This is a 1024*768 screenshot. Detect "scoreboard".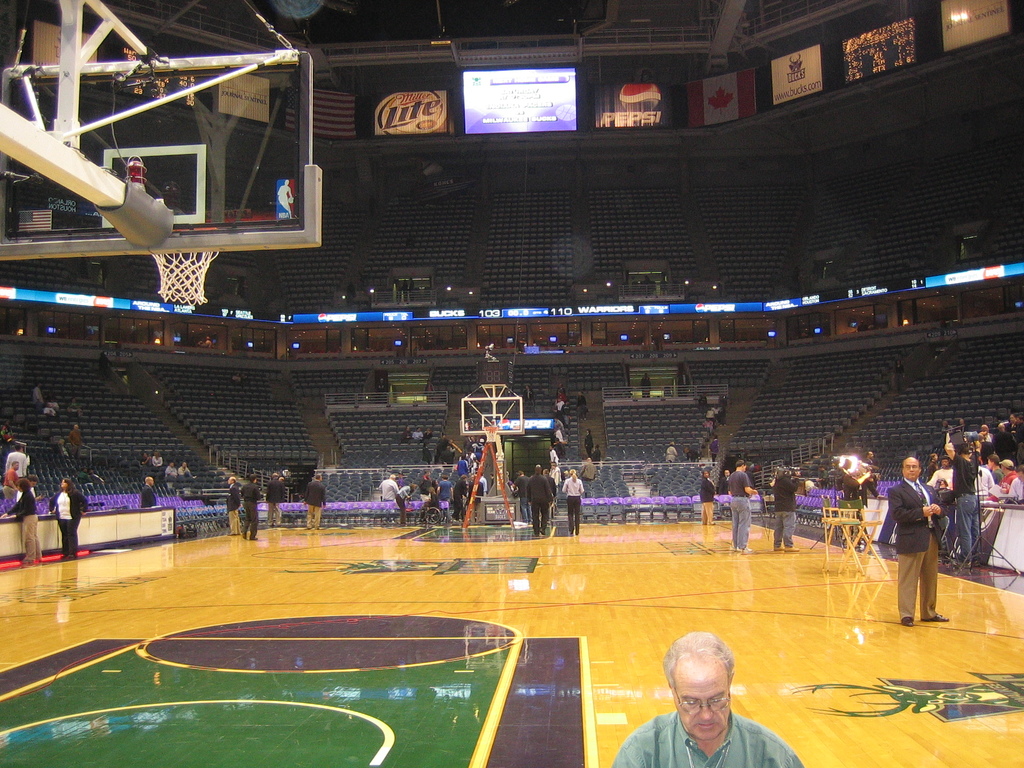
[x1=838, y1=14, x2=919, y2=84].
